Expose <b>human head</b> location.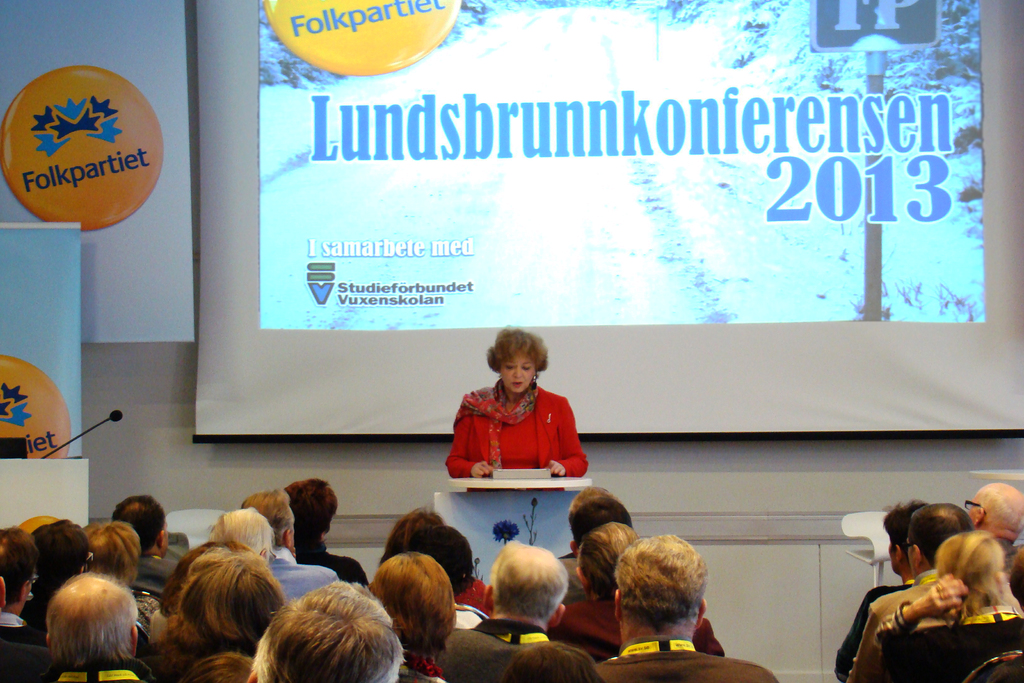
Exposed at Rect(210, 505, 273, 567).
